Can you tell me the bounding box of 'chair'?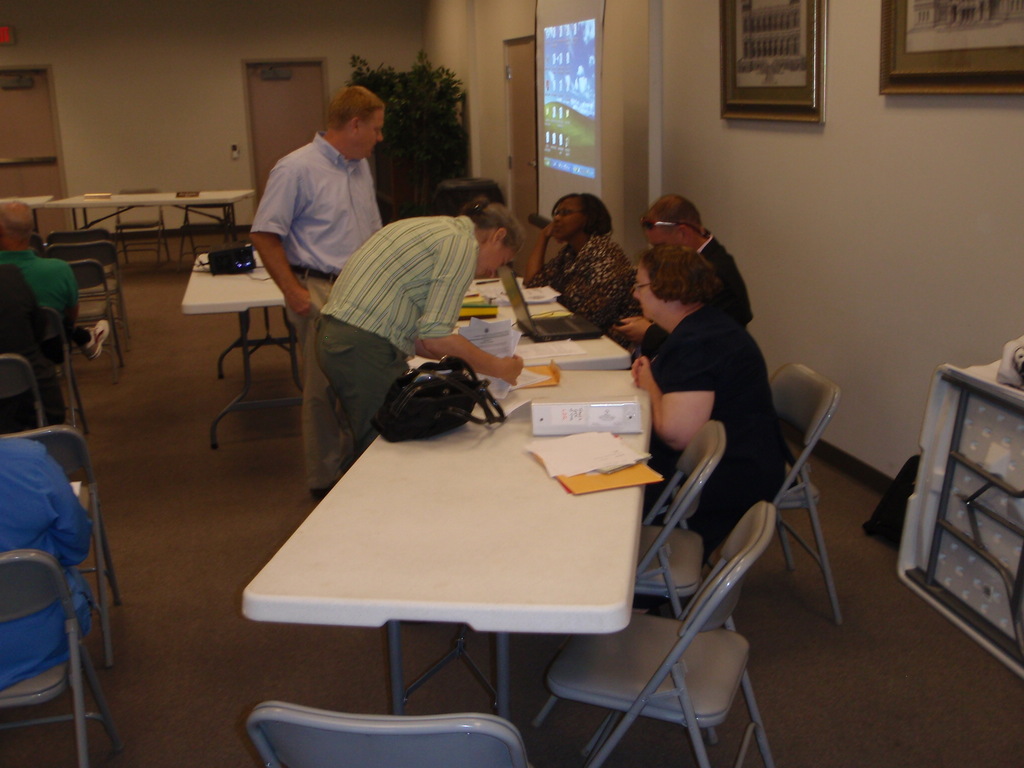
251/700/534/767.
